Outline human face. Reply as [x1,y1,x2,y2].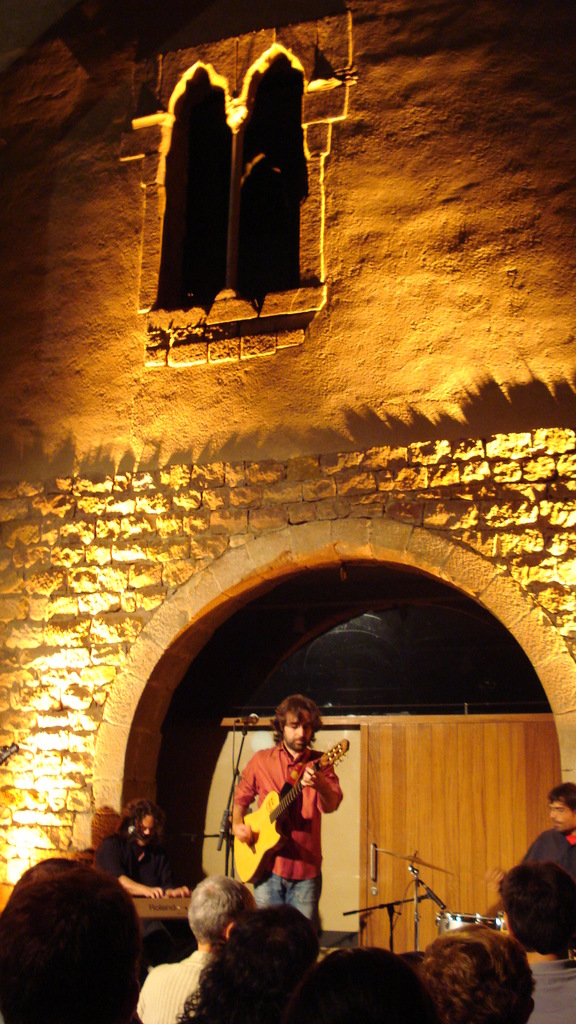
[280,711,317,756].
